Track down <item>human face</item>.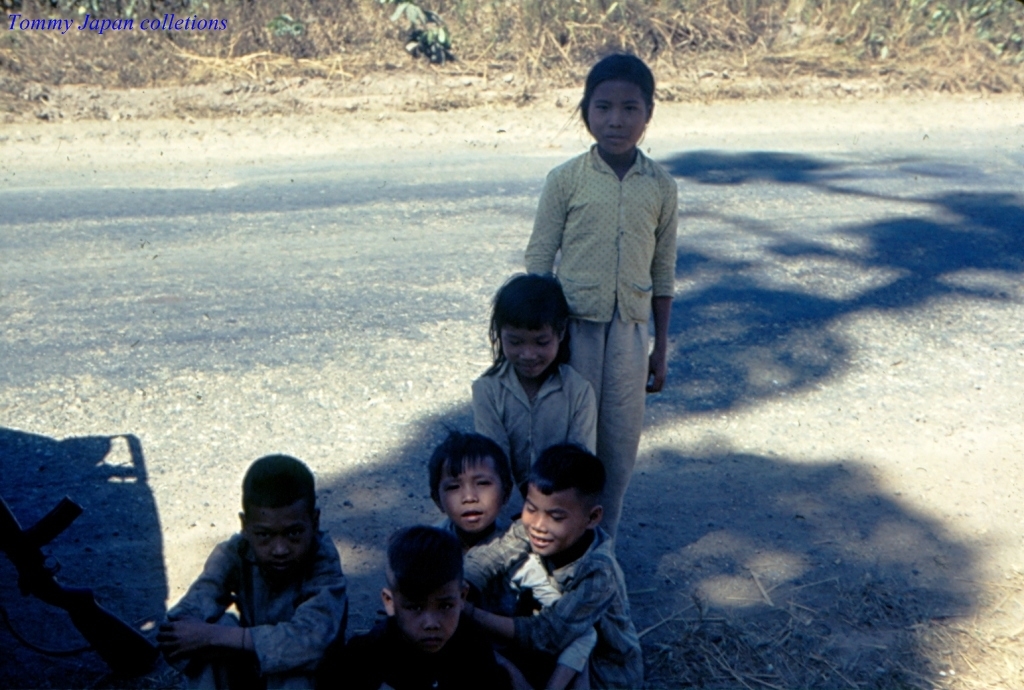
Tracked to bbox(398, 584, 460, 651).
